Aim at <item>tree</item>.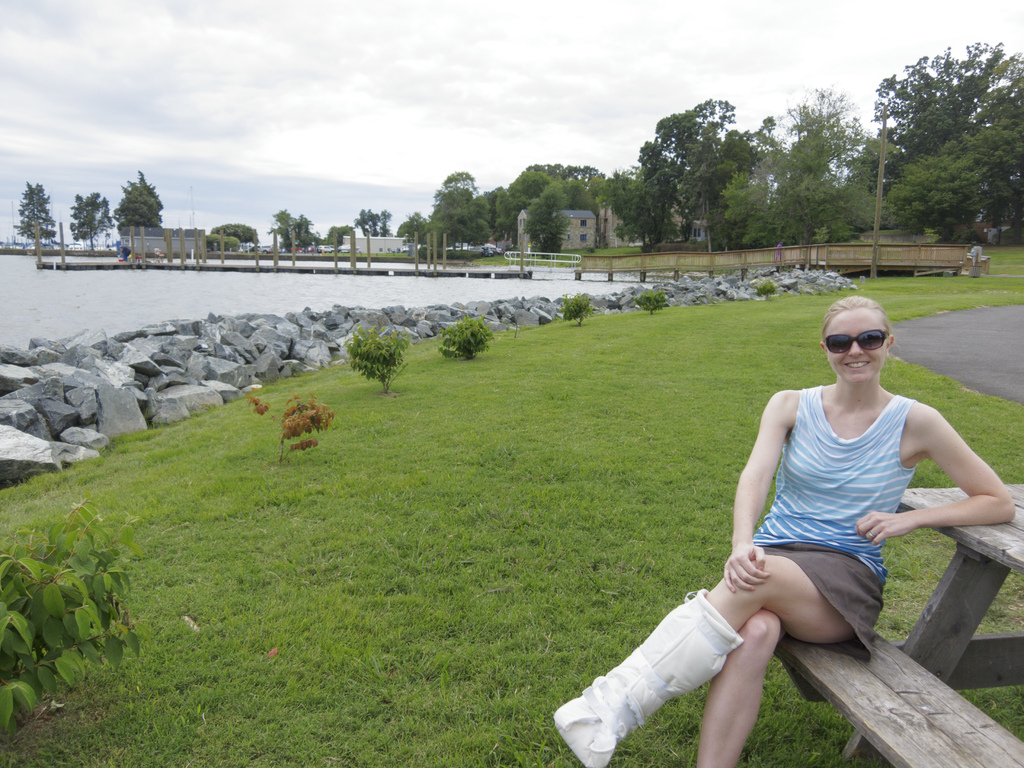
Aimed at <box>211,225,261,252</box>.
